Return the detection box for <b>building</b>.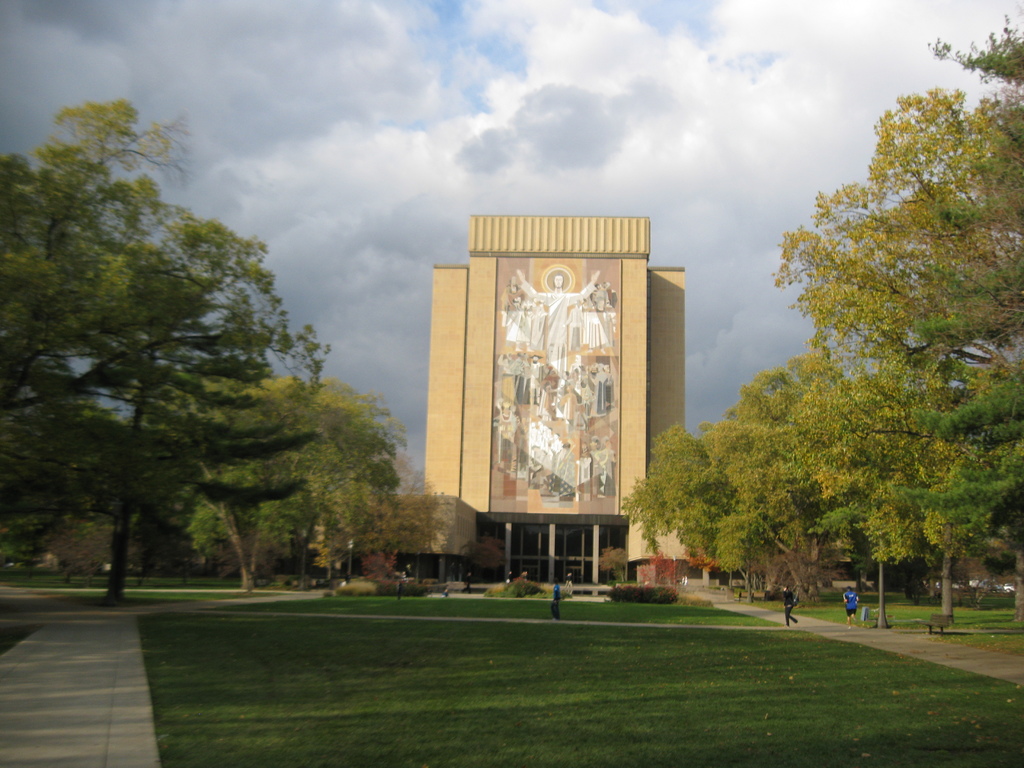
locate(399, 204, 714, 576).
